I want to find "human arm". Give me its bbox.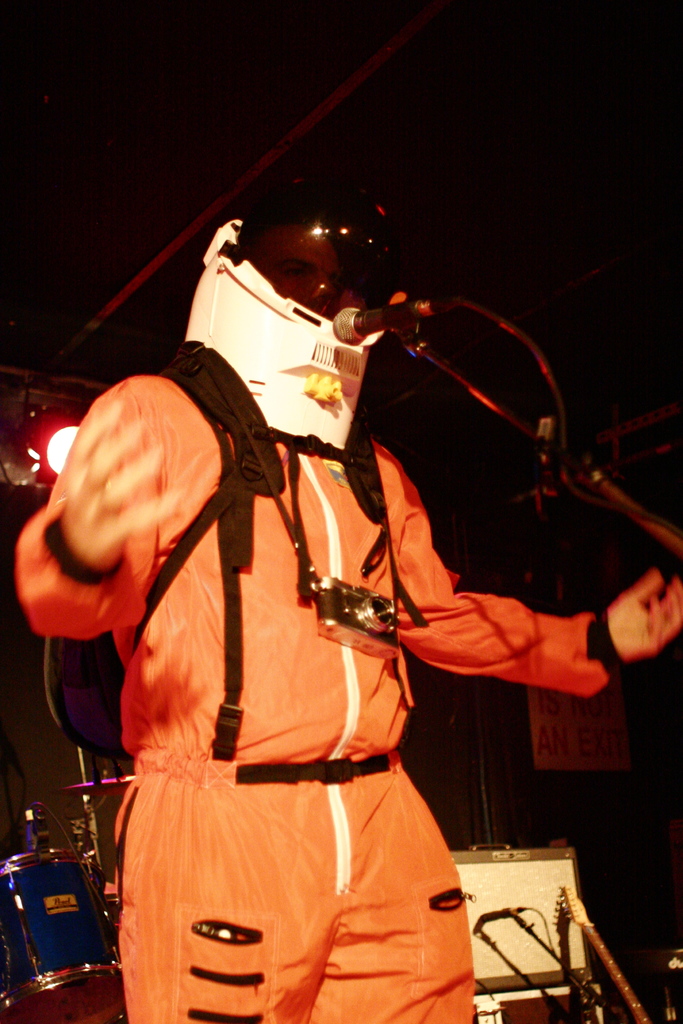
BBox(0, 376, 195, 637).
